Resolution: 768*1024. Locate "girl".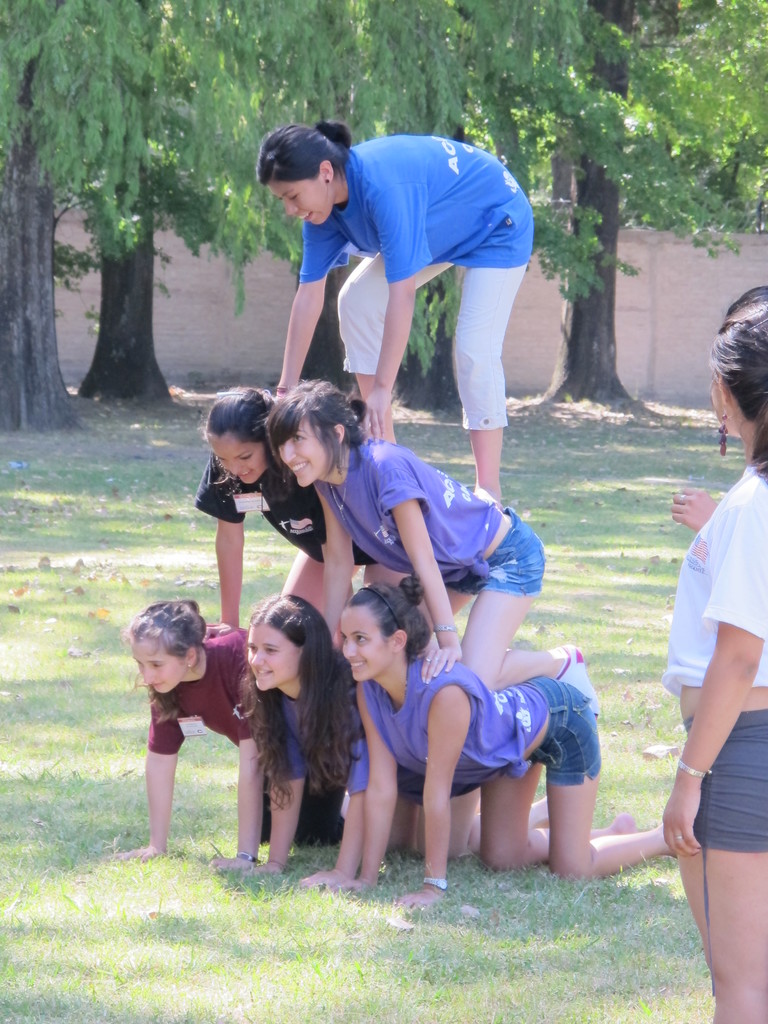
bbox(253, 120, 534, 499).
